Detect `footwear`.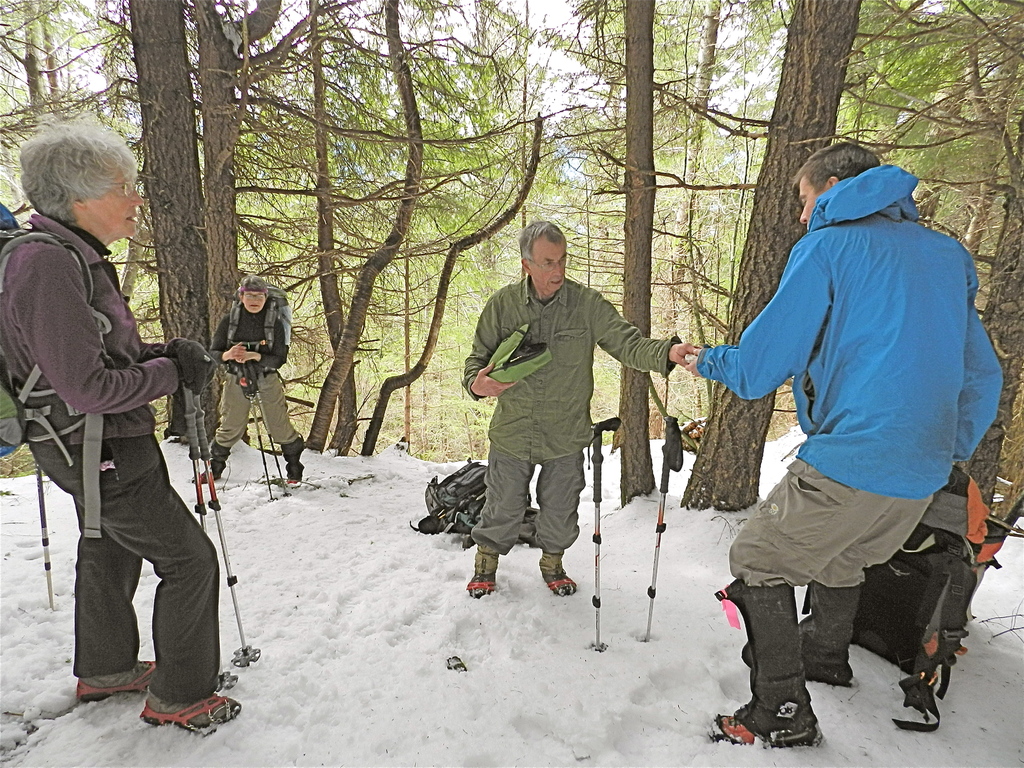
Detected at region(143, 691, 241, 730).
